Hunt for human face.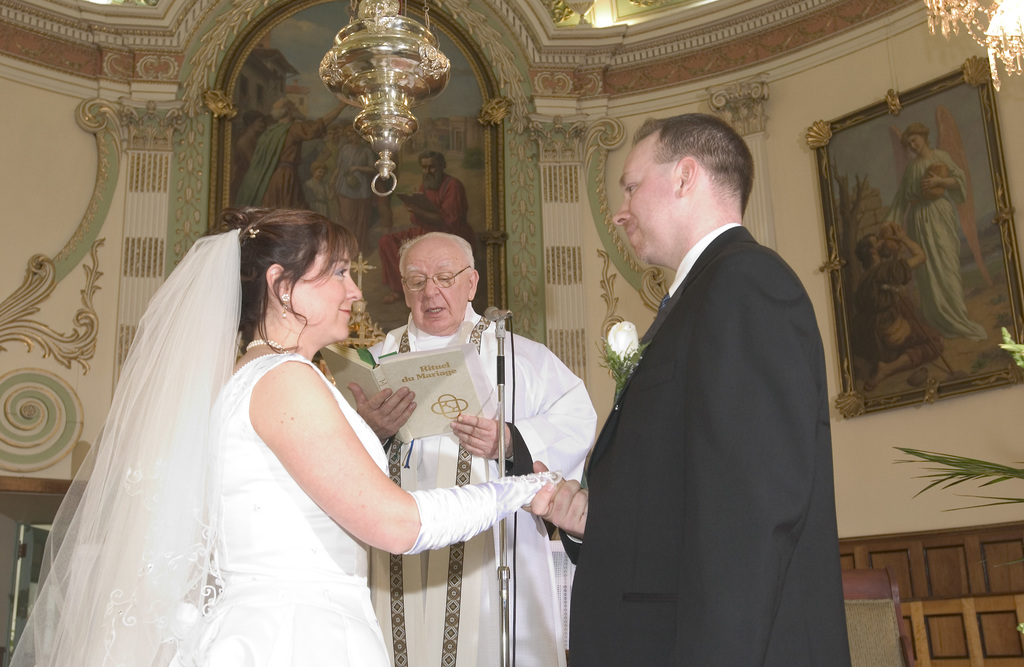
Hunted down at 611/151/676/261.
